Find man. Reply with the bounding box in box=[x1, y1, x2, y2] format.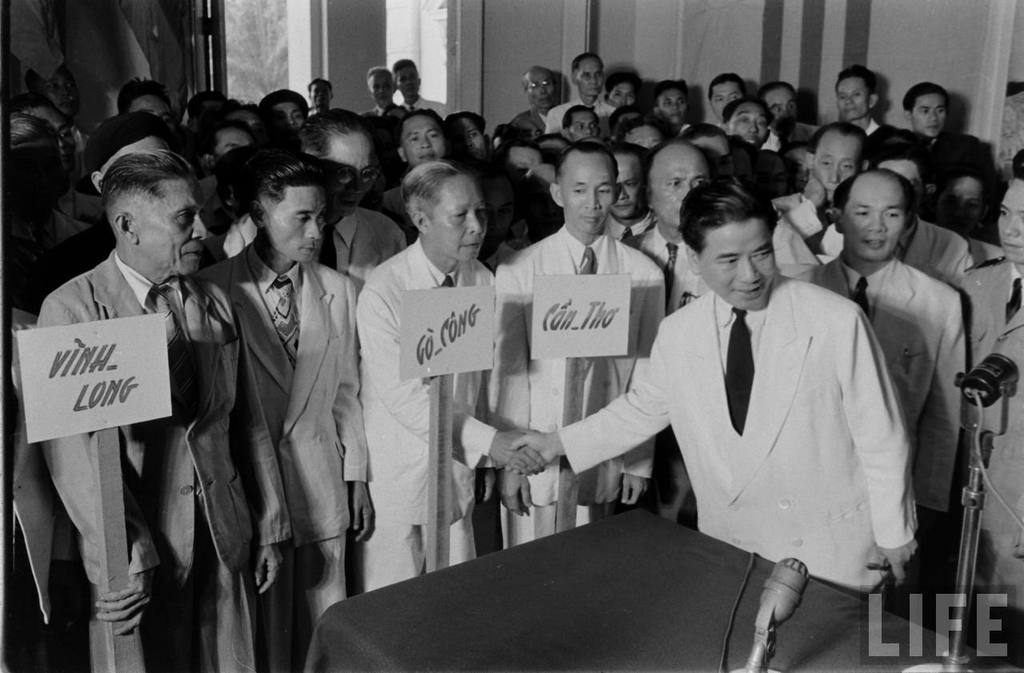
box=[228, 110, 414, 287].
